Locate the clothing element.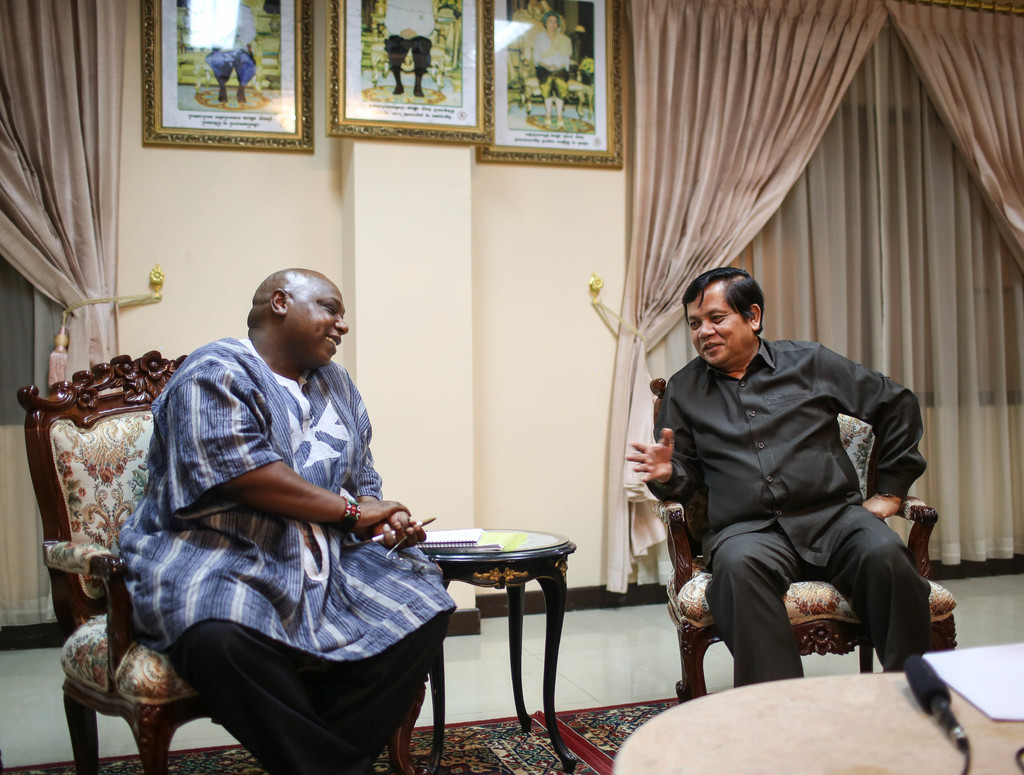
Element bbox: 530, 25, 572, 90.
